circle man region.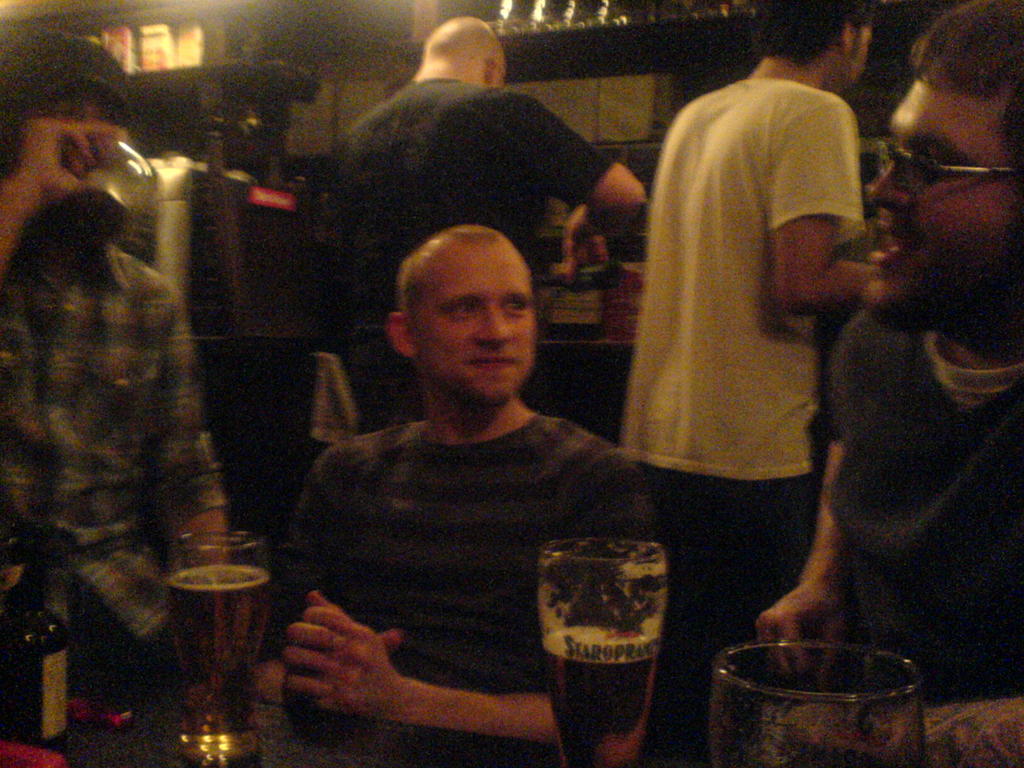
Region: 333:15:637:408.
